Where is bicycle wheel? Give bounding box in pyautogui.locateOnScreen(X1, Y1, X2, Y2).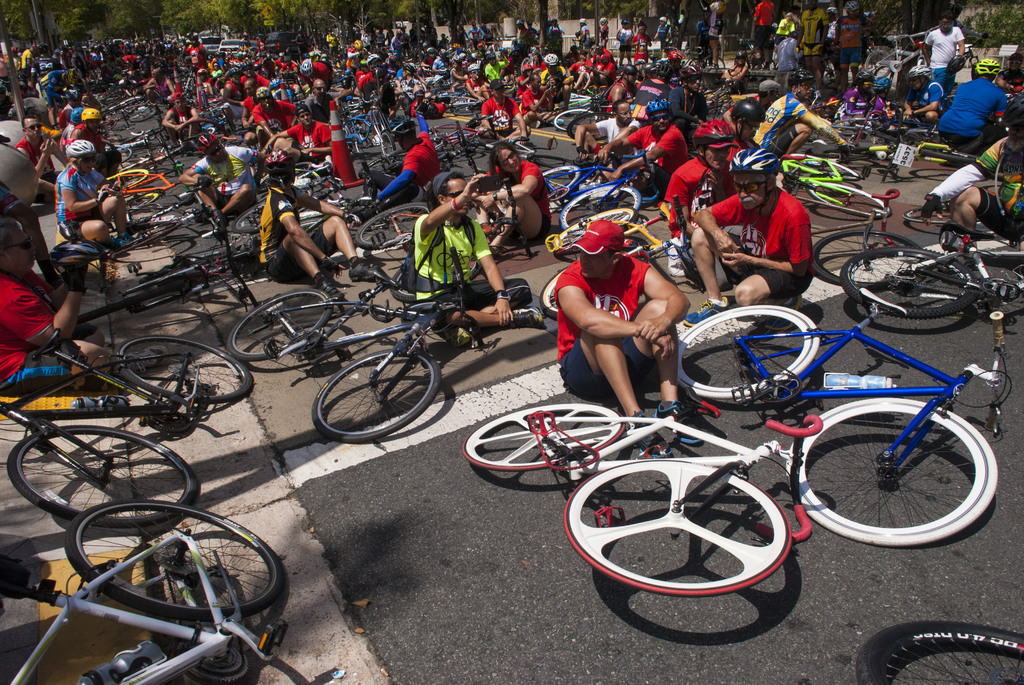
pyautogui.locateOnScreen(64, 500, 285, 623).
